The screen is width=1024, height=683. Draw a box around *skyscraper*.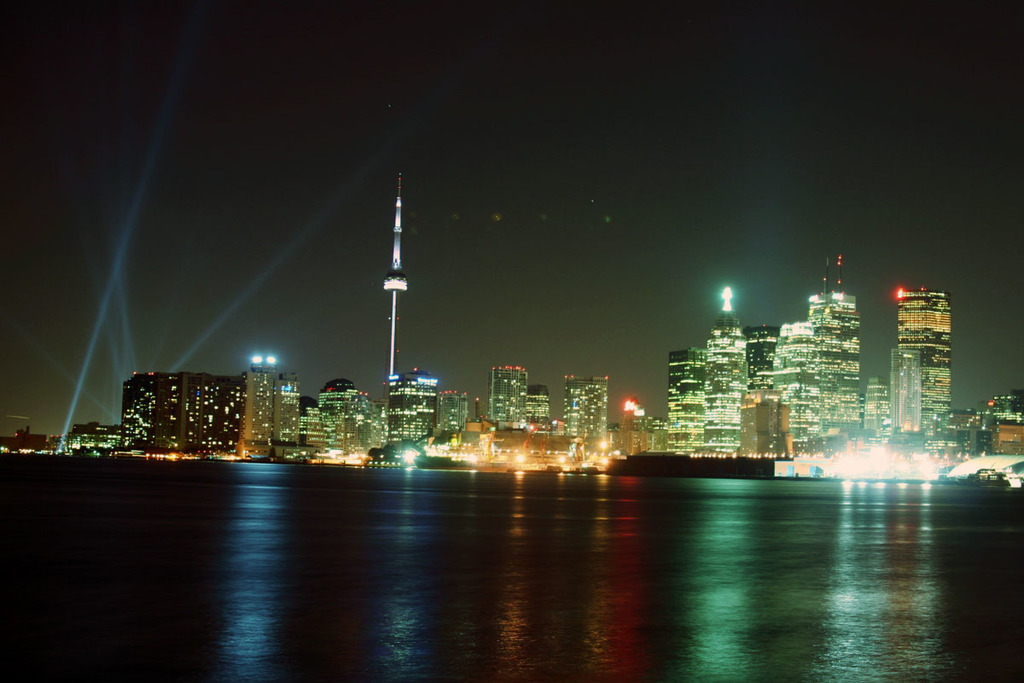
[left=428, top=385, right=471, bottom=443].
